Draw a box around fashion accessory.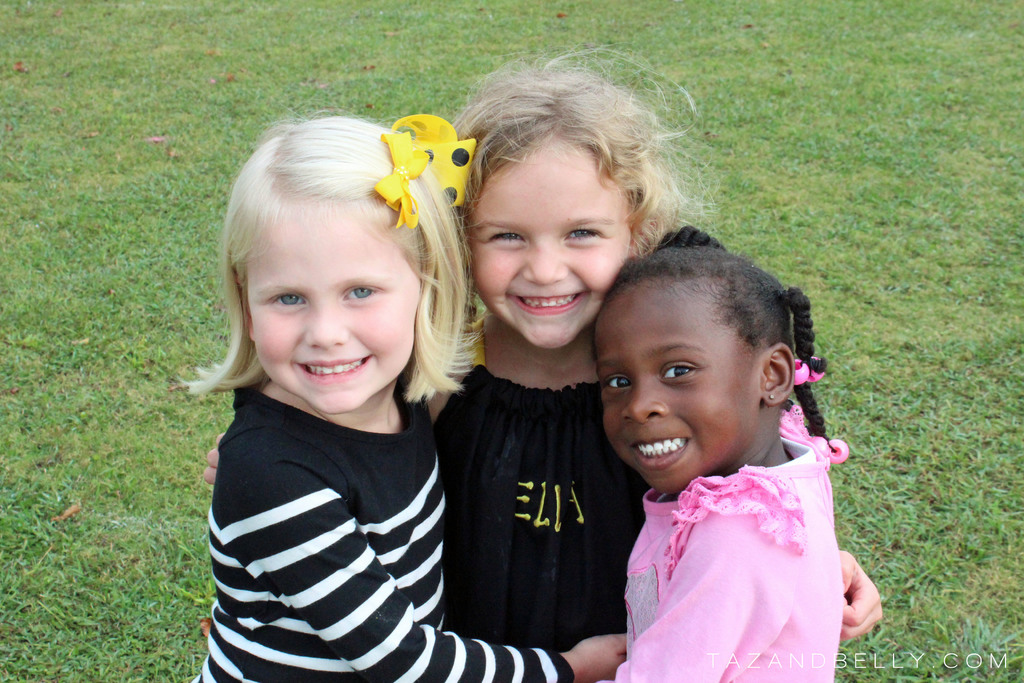
bbox(768, 391, 774, 400).
